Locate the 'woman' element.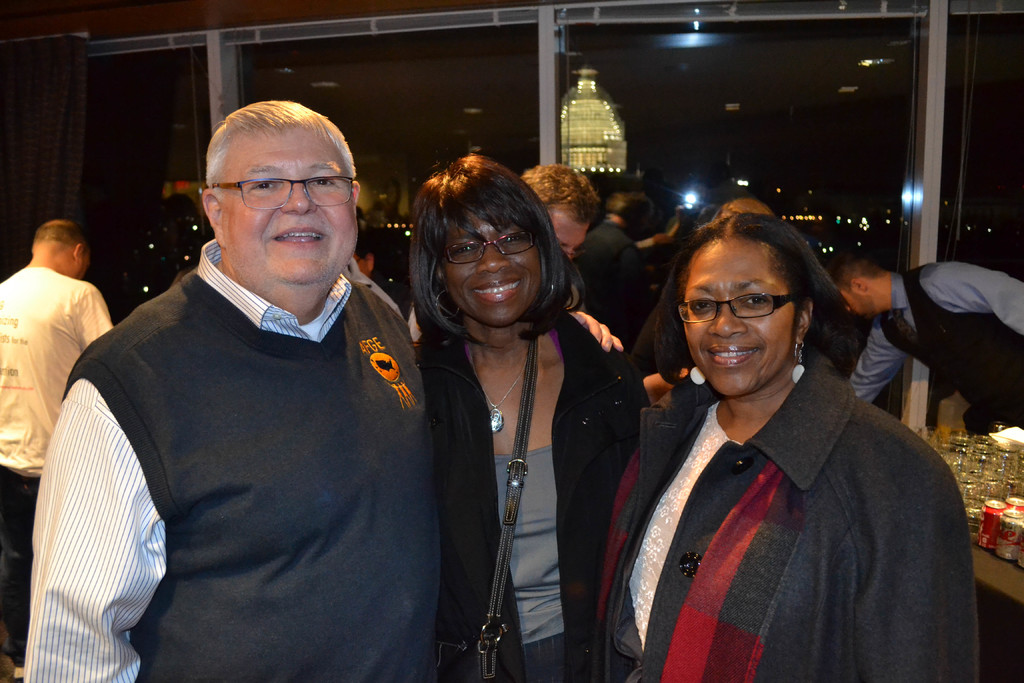
Element bbox: (404, 140, 611, 680).
